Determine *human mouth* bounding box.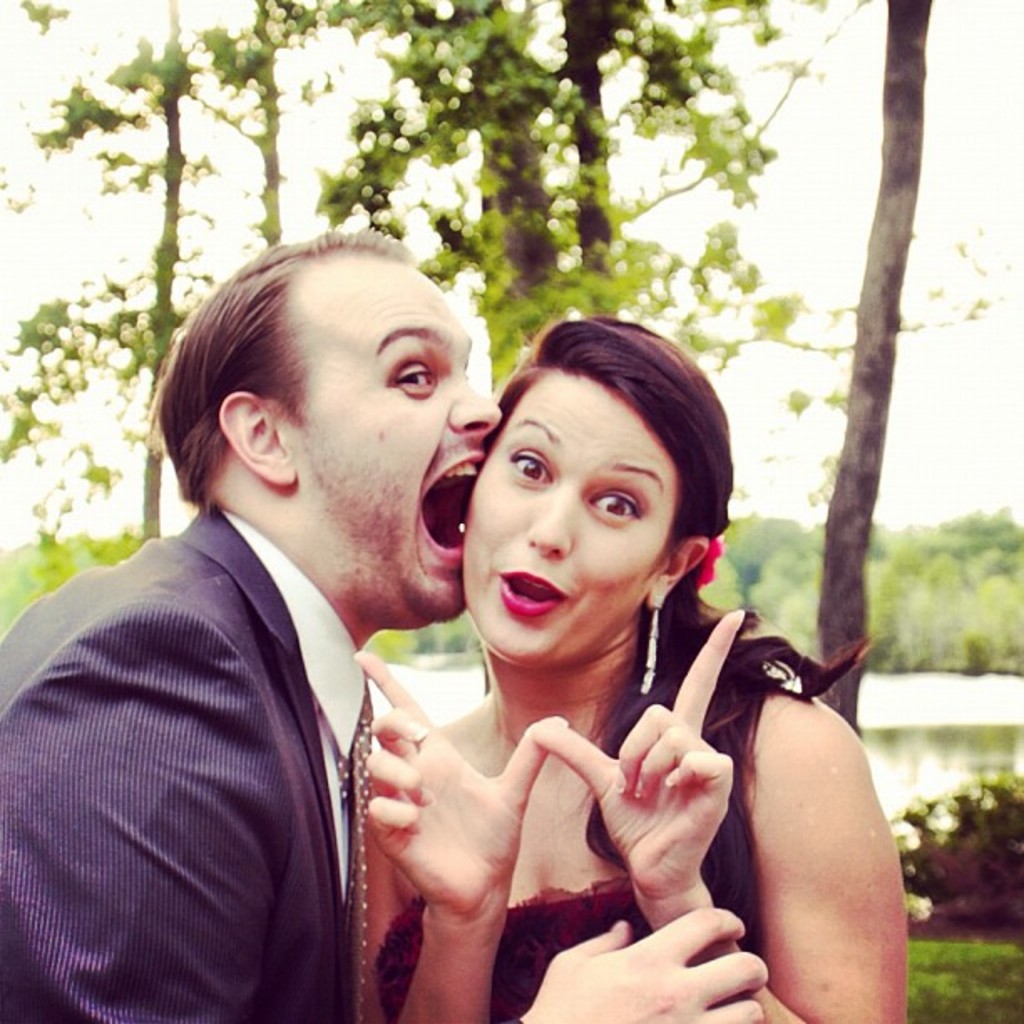
Determined: bbox=[502, 572, 572, 614].
